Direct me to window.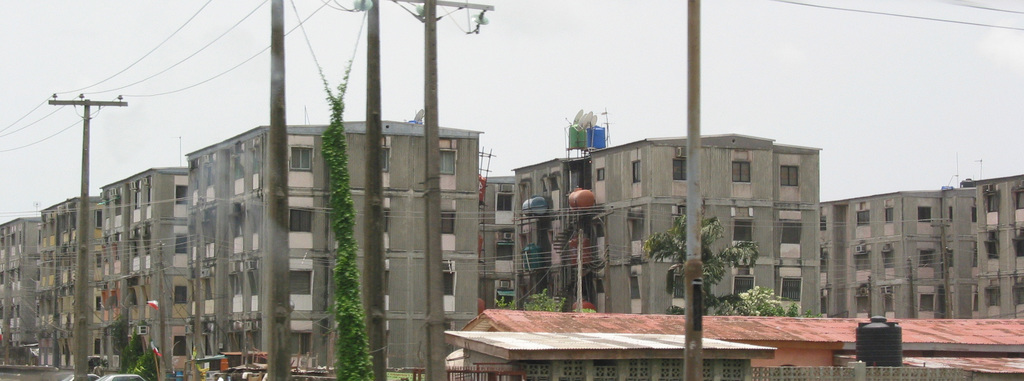
Direction: l=735, t=222, r=753, b=244.
